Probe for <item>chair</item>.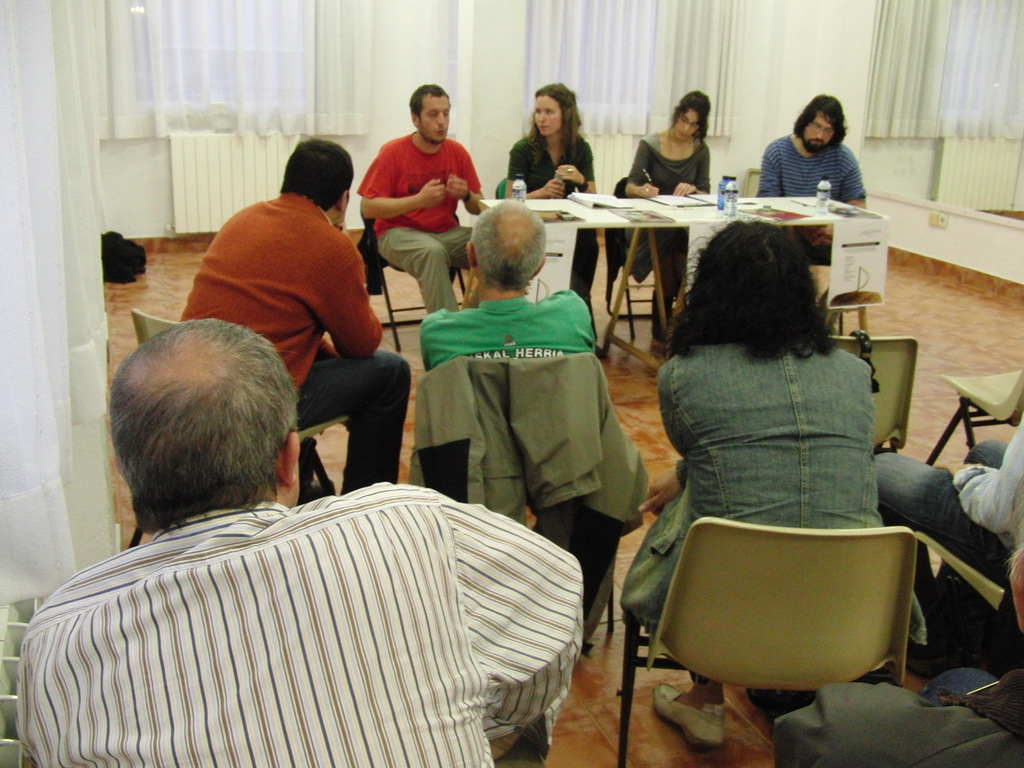
Probe result: (742, 170, 825, 288).
